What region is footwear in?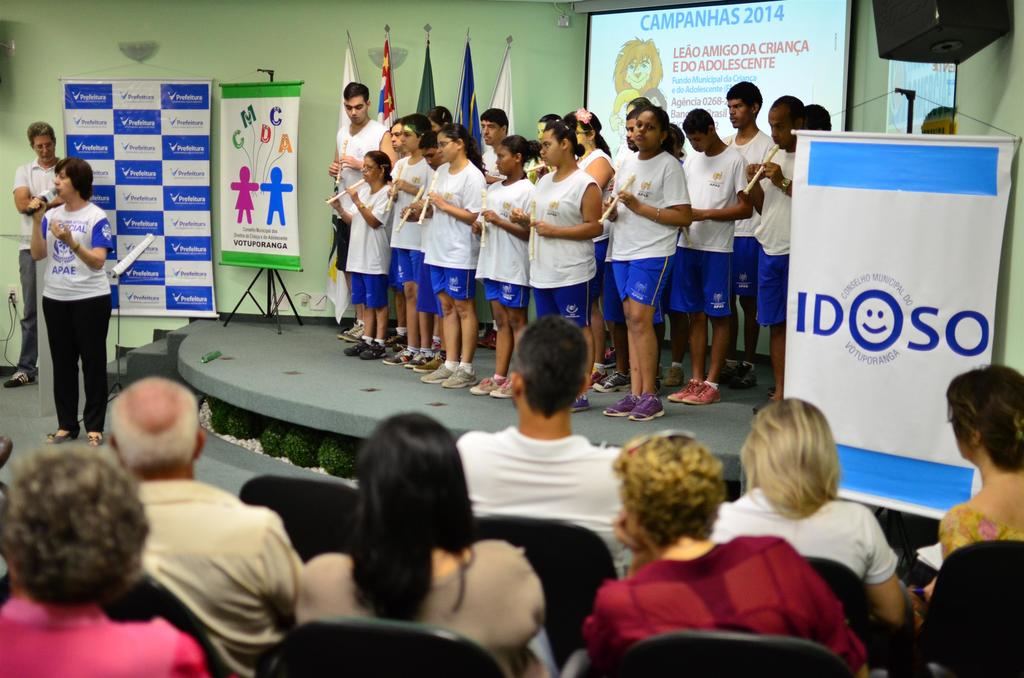
left=570, top=397, right=590, bottom=408.
